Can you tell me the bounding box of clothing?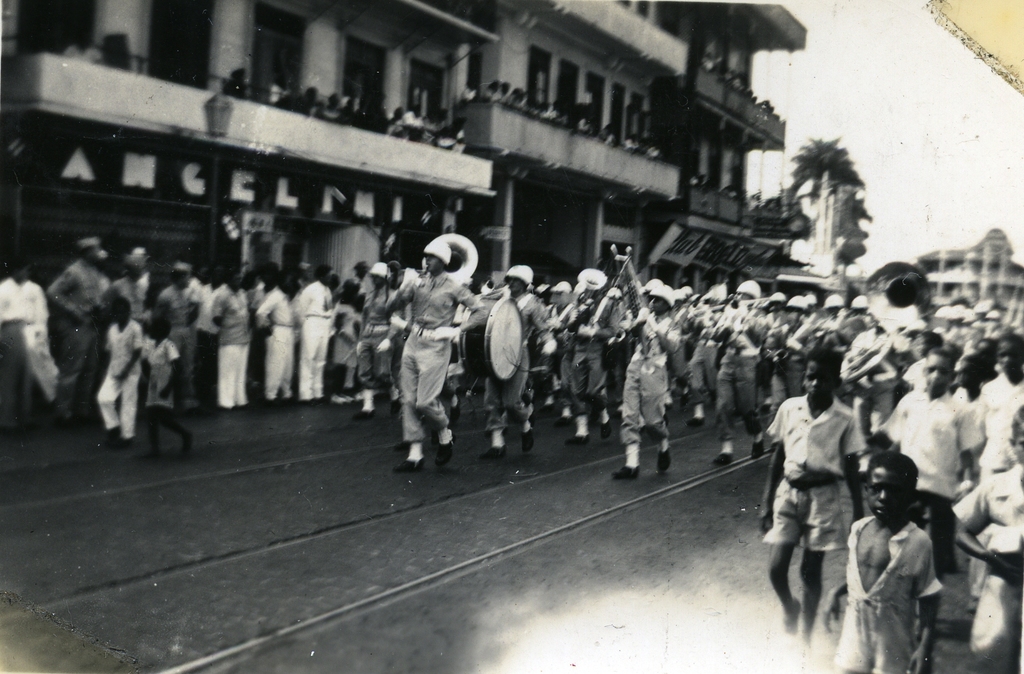
(x1=979, y1=370, x2=1023, y2=484).
